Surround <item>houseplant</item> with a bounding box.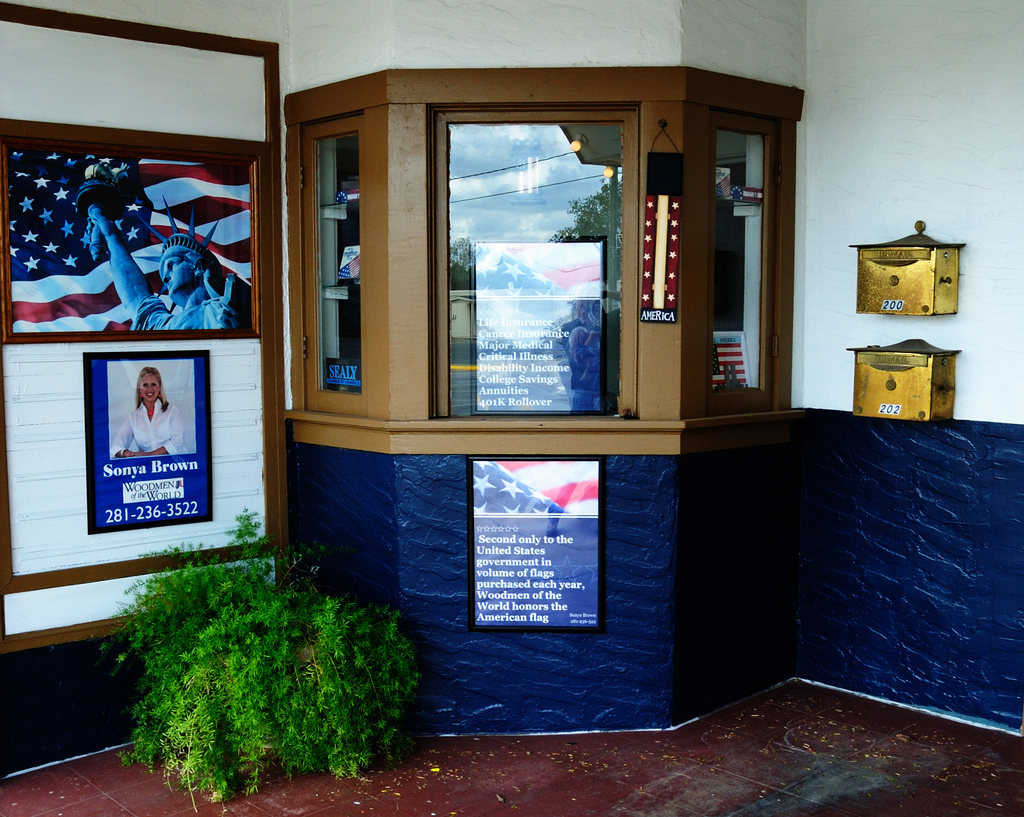
pyautogui.locateOnScreen(93, 505, 426, 813).
